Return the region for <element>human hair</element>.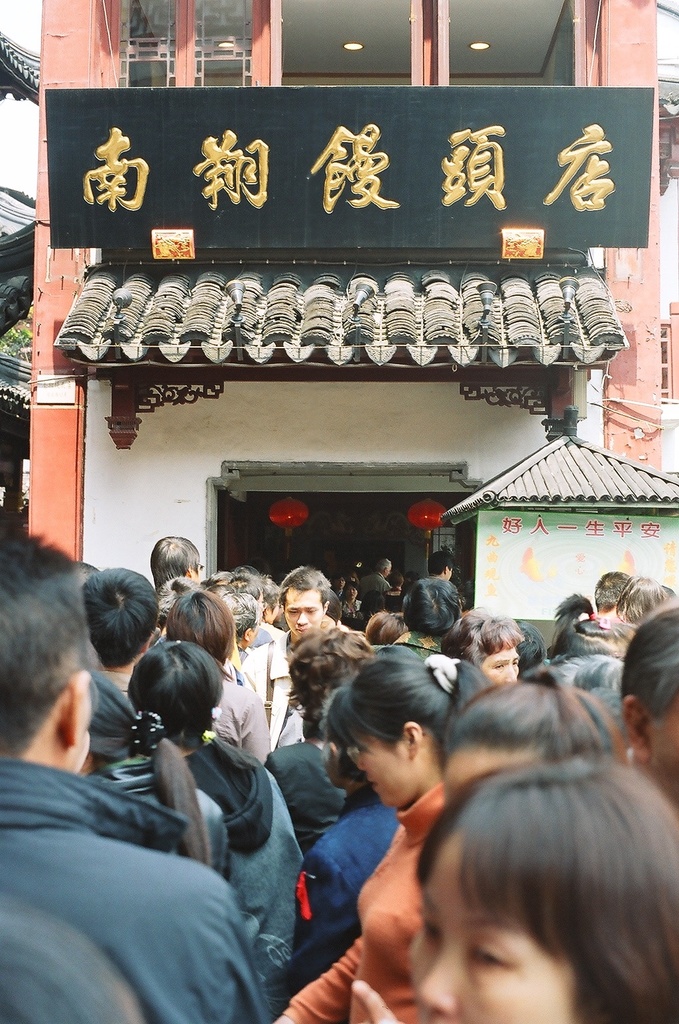
x1=589 y1=570 x2=640 y2=611.
